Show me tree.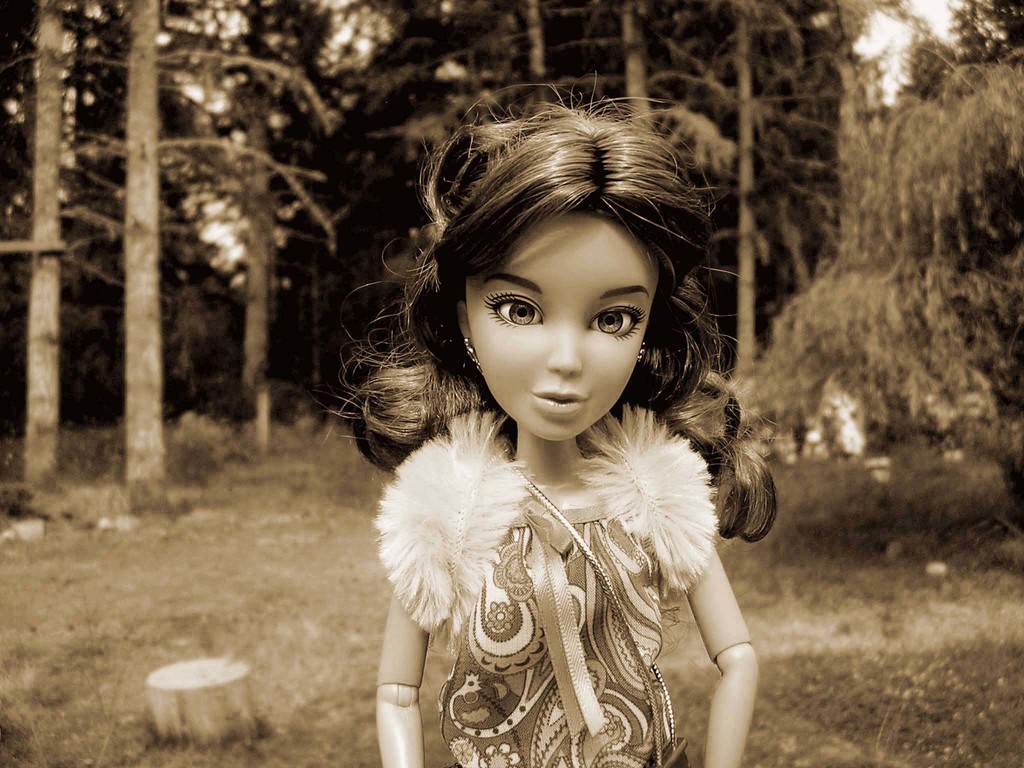
tree is here: [746, 0, 1023, 520].
